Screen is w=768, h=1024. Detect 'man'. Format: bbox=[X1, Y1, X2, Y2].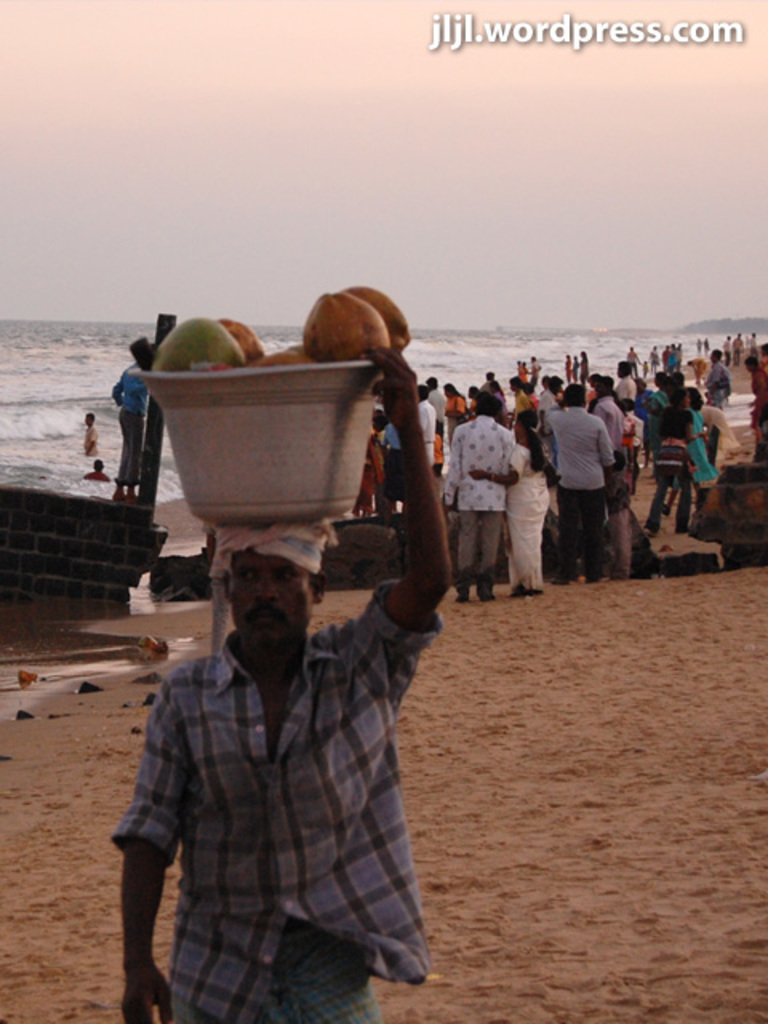
bbox=[542, 376, 619, 586].
